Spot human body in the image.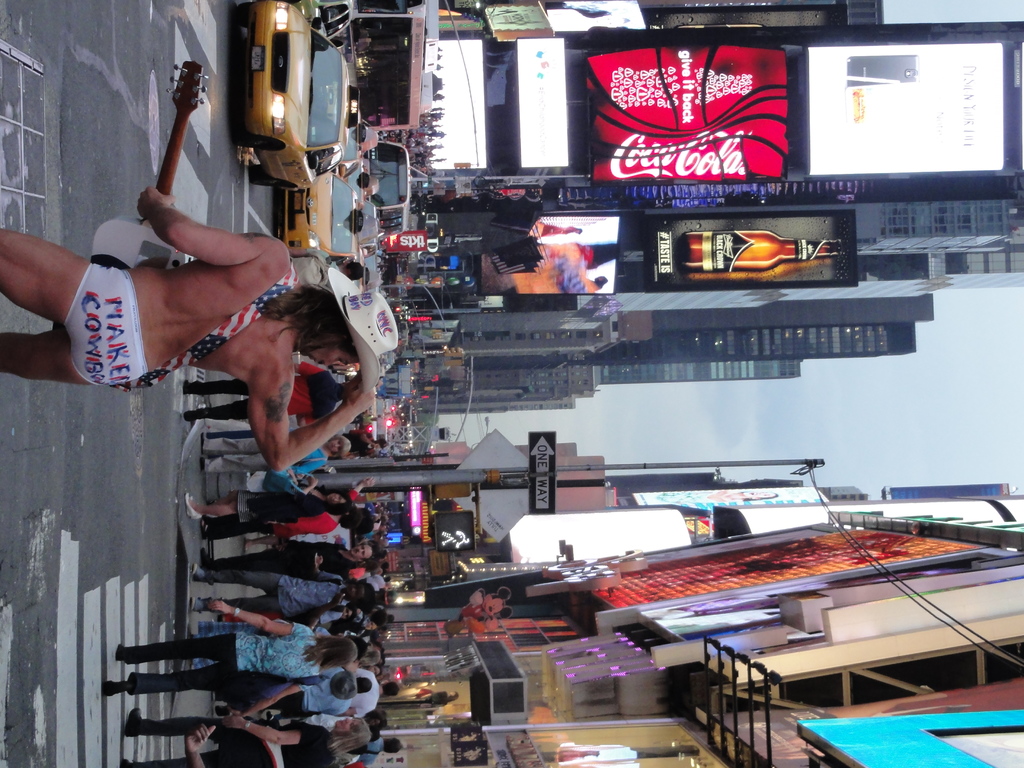
human body found at <box>196,431,350,477</box>.
